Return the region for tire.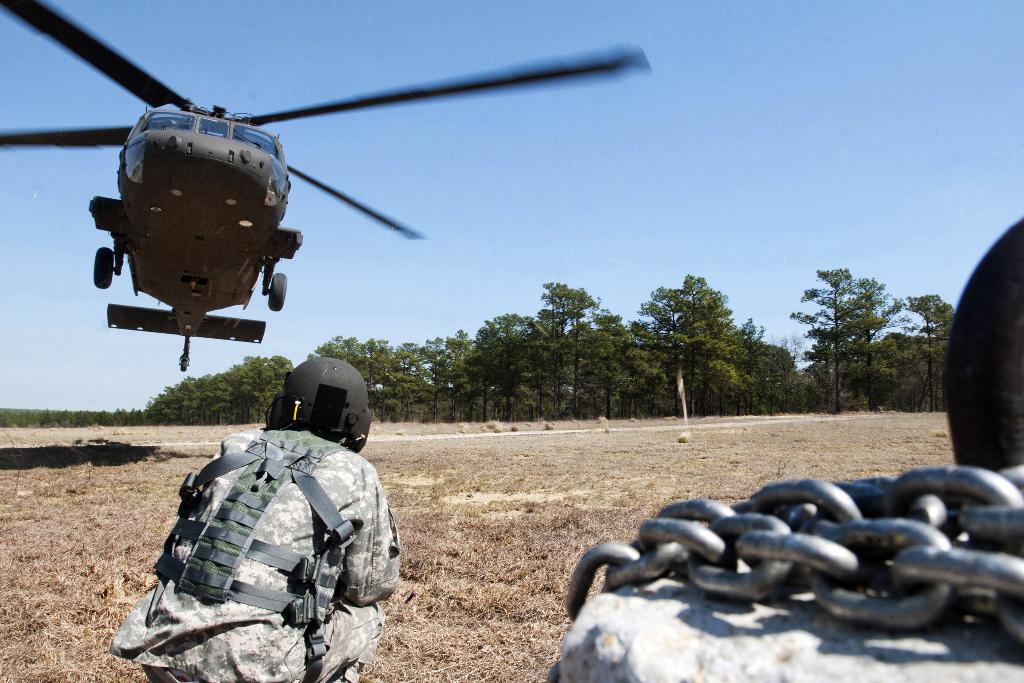
x1=94 y1=248 x2=114 y2=292.
